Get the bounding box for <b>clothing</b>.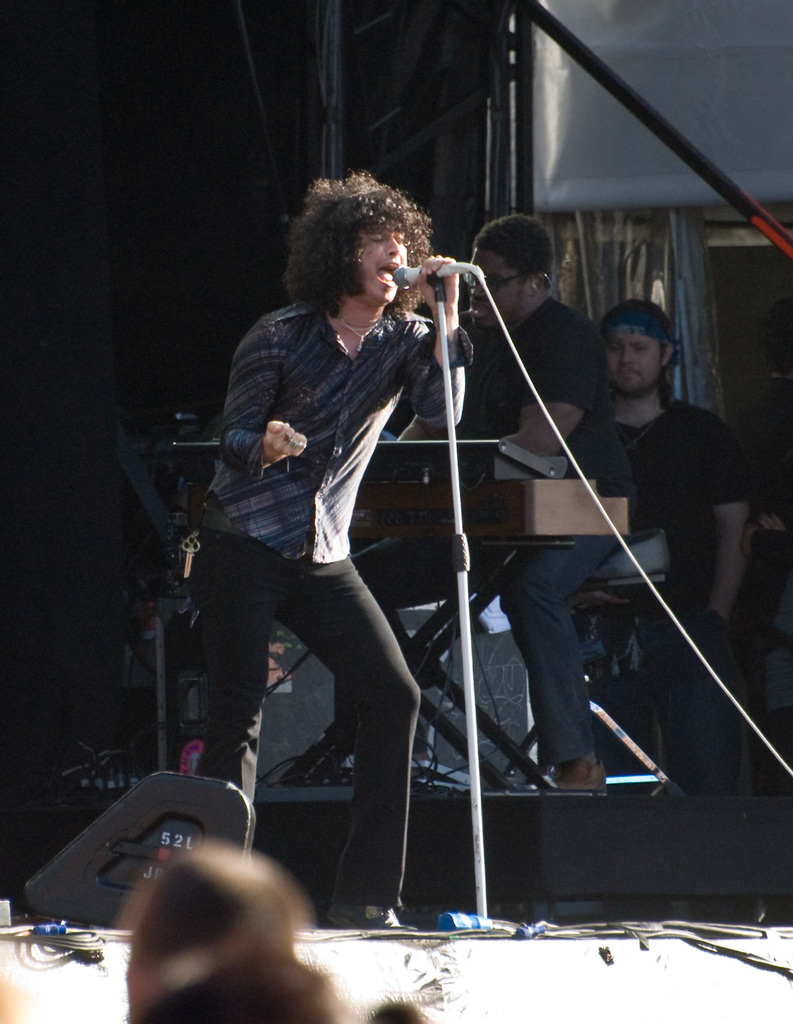
556/398/776/753.
